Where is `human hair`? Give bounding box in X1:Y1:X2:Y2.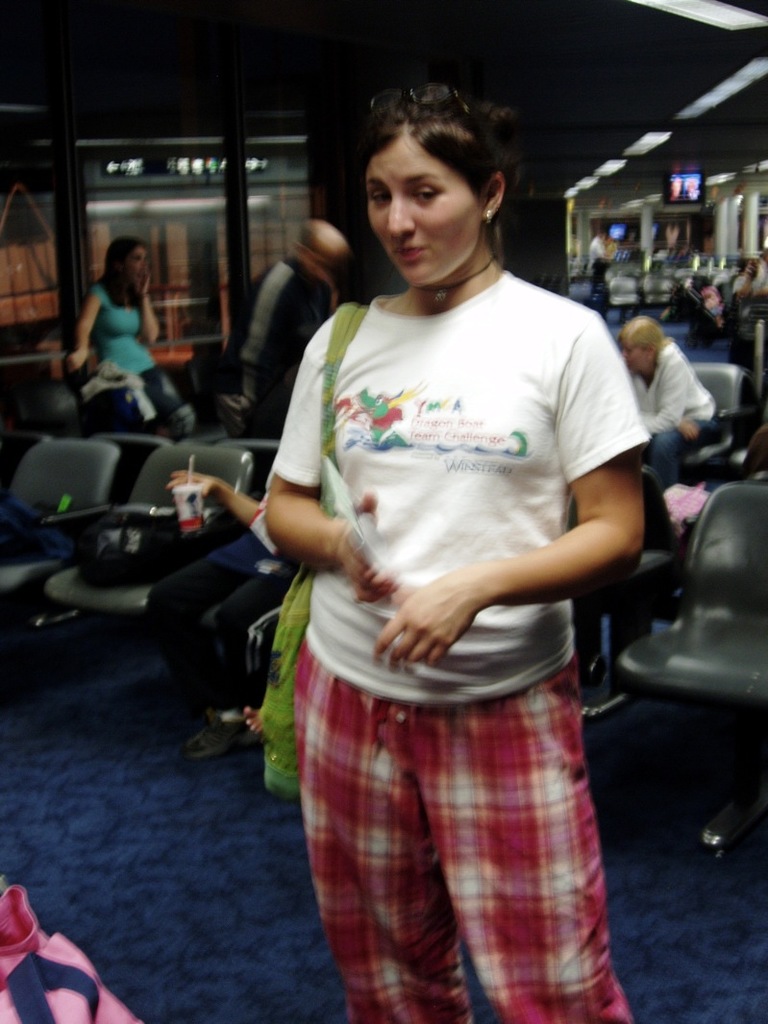
618:317:671:346.
